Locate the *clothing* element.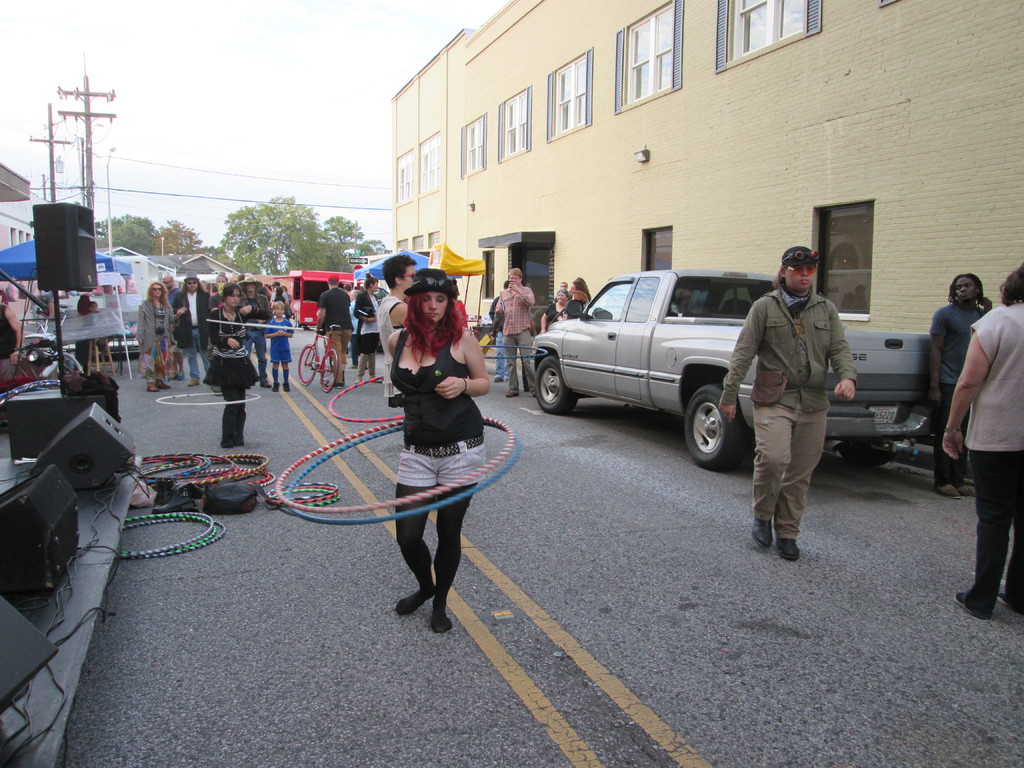
Element bbox: [232,288,269,372].
